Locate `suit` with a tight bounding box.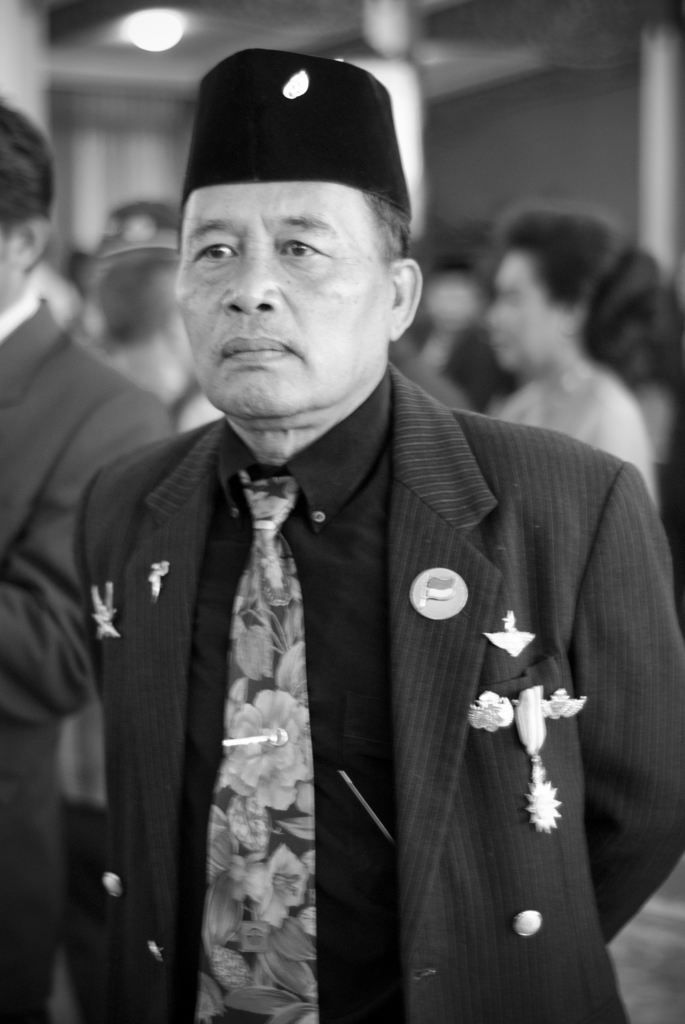
[0, 288, 176, 1023].
